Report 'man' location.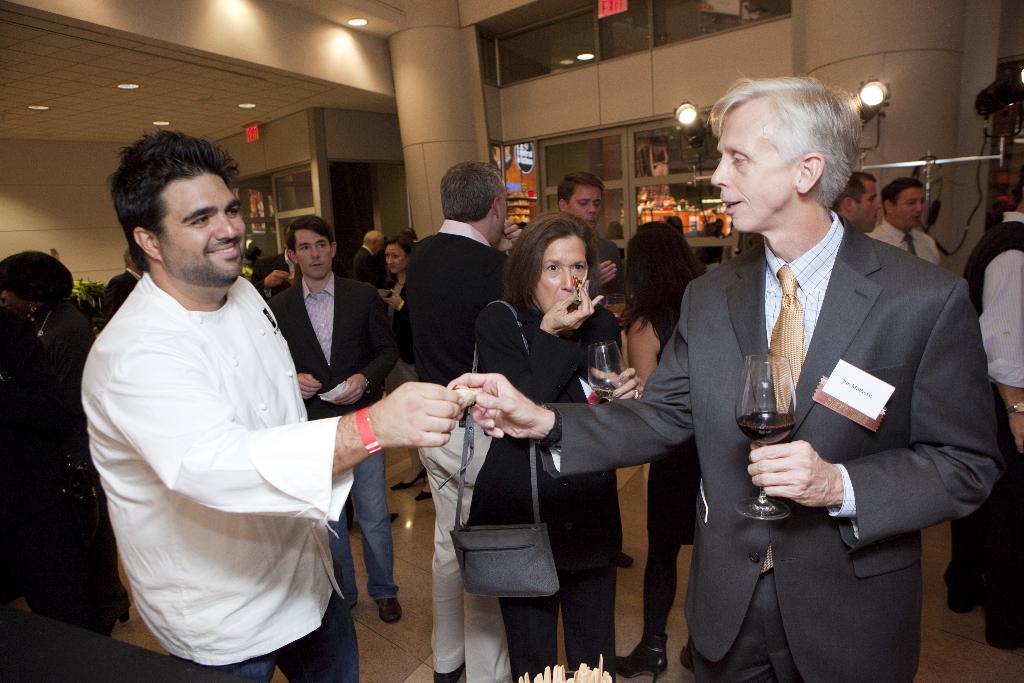
Report: (left=557, top=173, right=623, bottom=288).
